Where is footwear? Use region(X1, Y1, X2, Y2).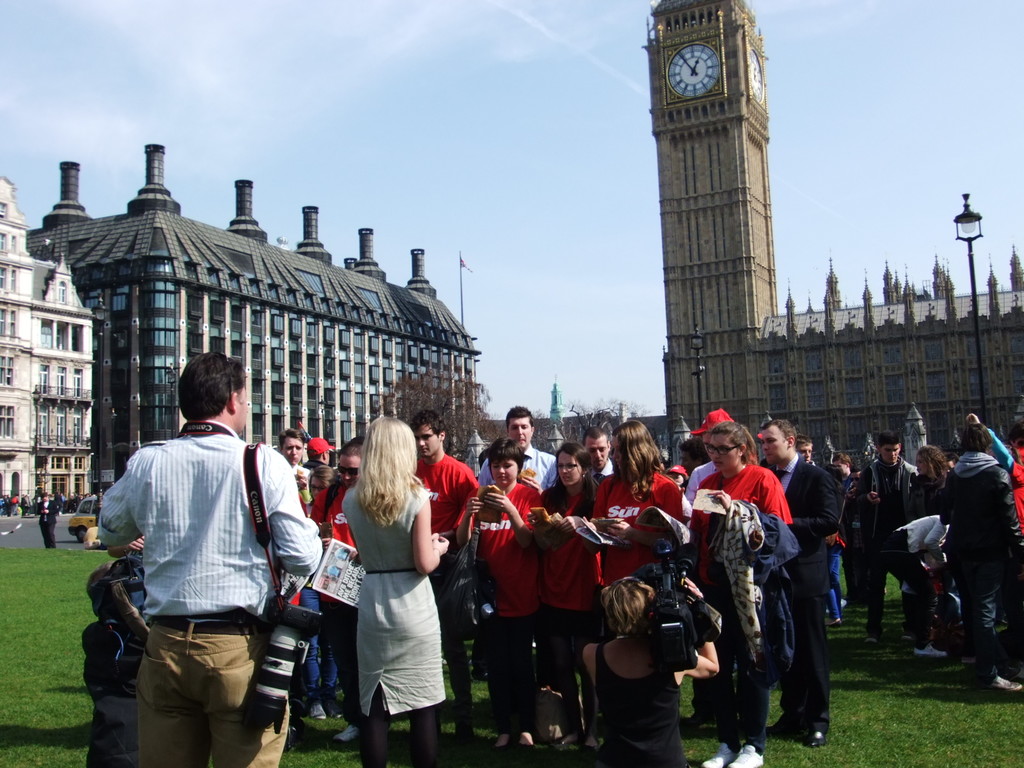
region(972, 669, 1023, 698).
